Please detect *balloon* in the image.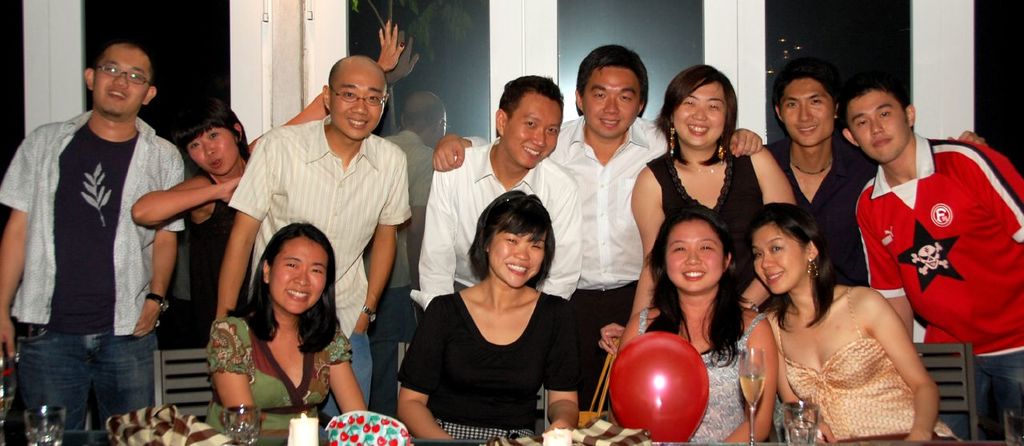
(606, 328, 710, 444).
